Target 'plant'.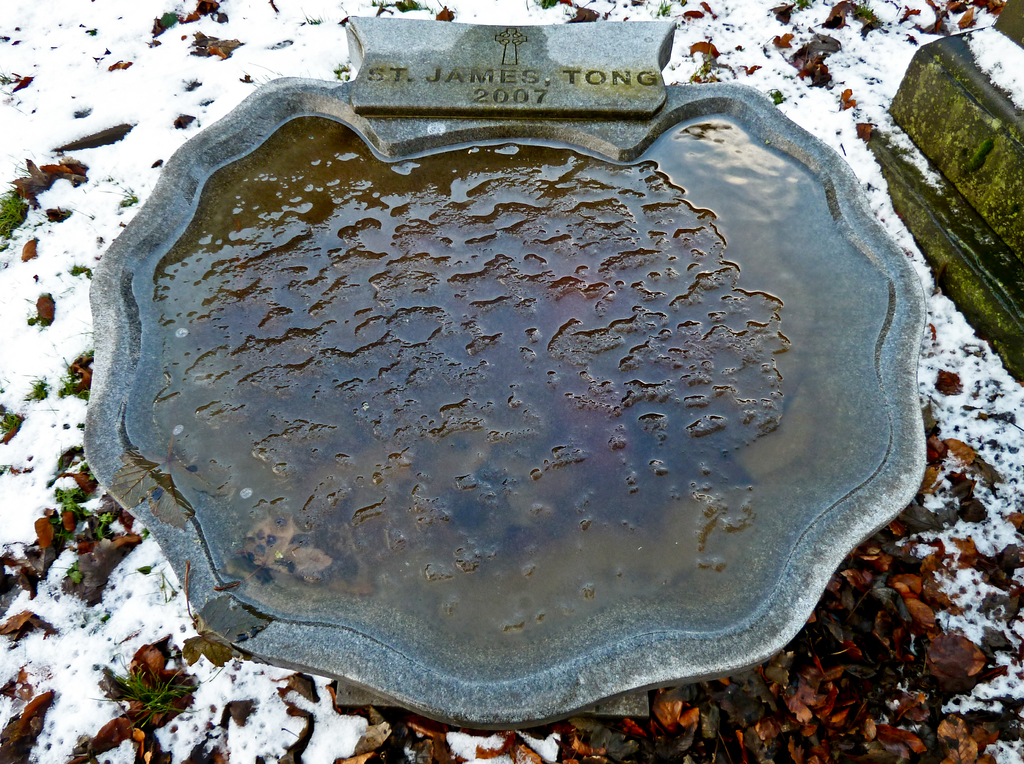
Target region: (x1=0, y1=405, x2=21, y2=435).
